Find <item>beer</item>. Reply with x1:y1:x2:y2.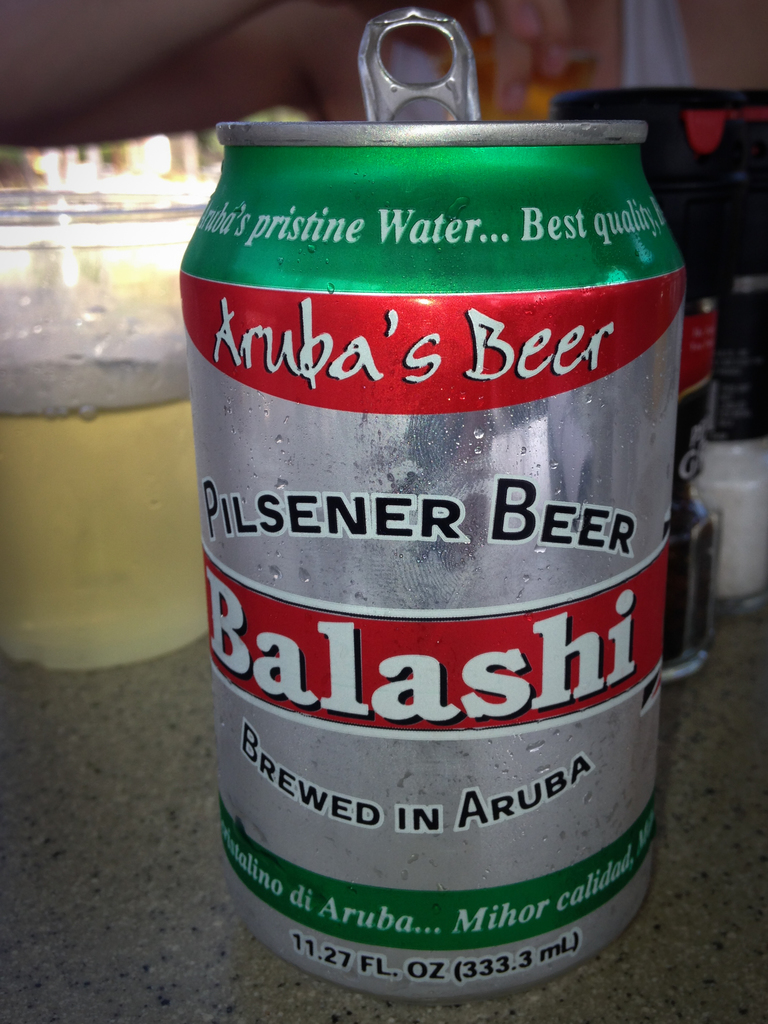
187:0:673:1000.
